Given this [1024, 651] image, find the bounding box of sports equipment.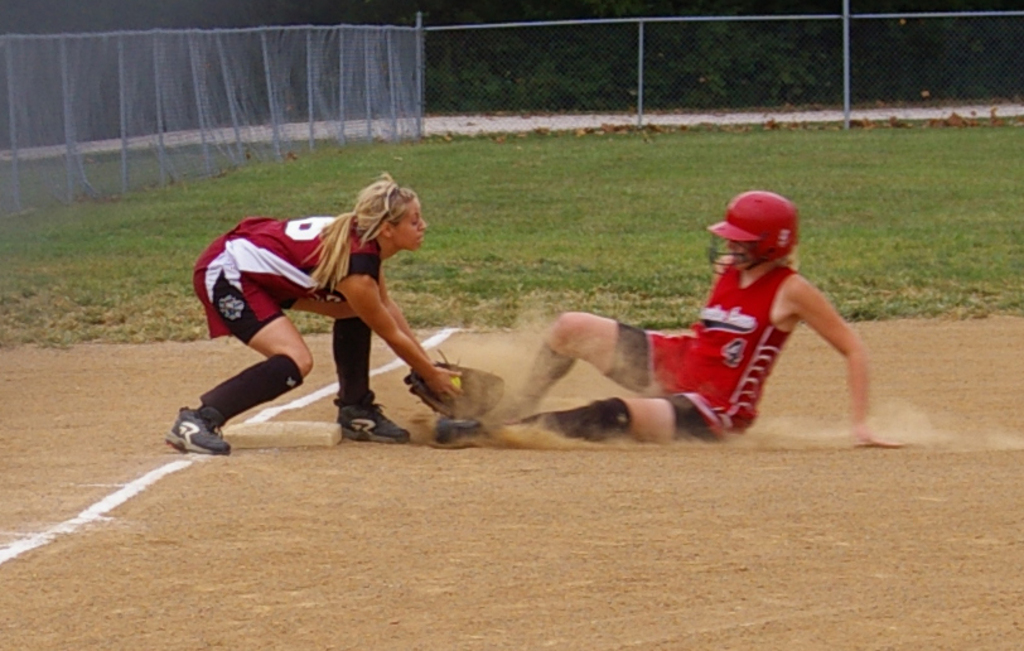
{"x1": 446, "y1": 375, "x2": 464, "y2": 395}.
